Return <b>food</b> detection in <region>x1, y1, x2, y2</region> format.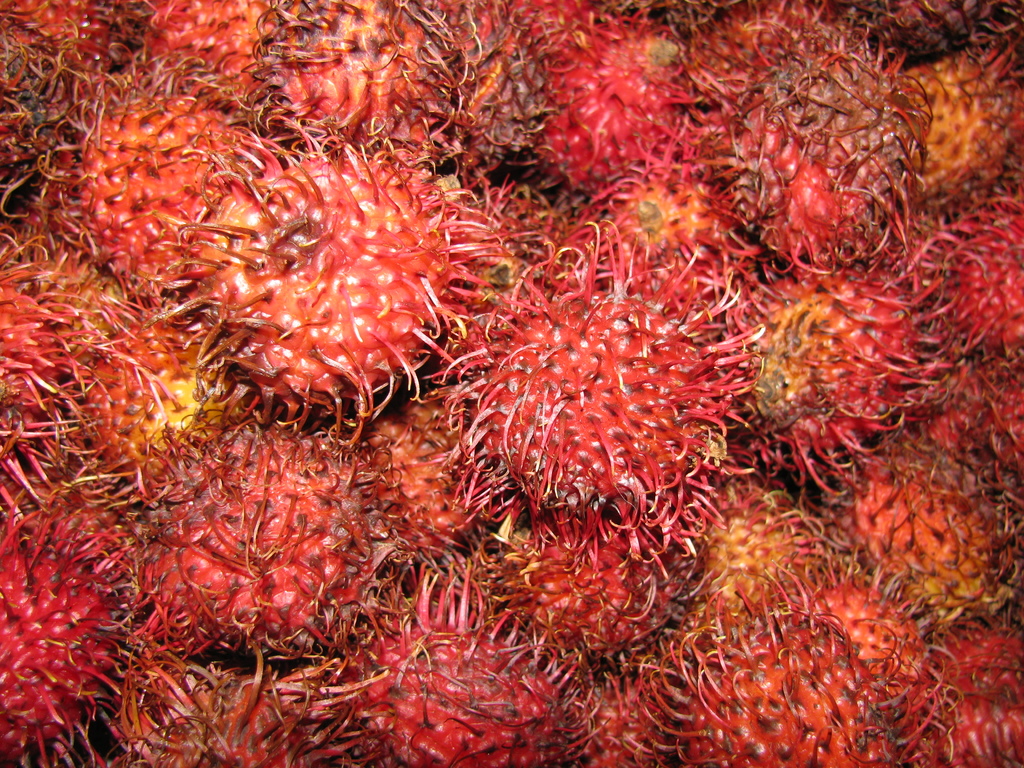
<region>0, 0, 1023, 767</region>.
